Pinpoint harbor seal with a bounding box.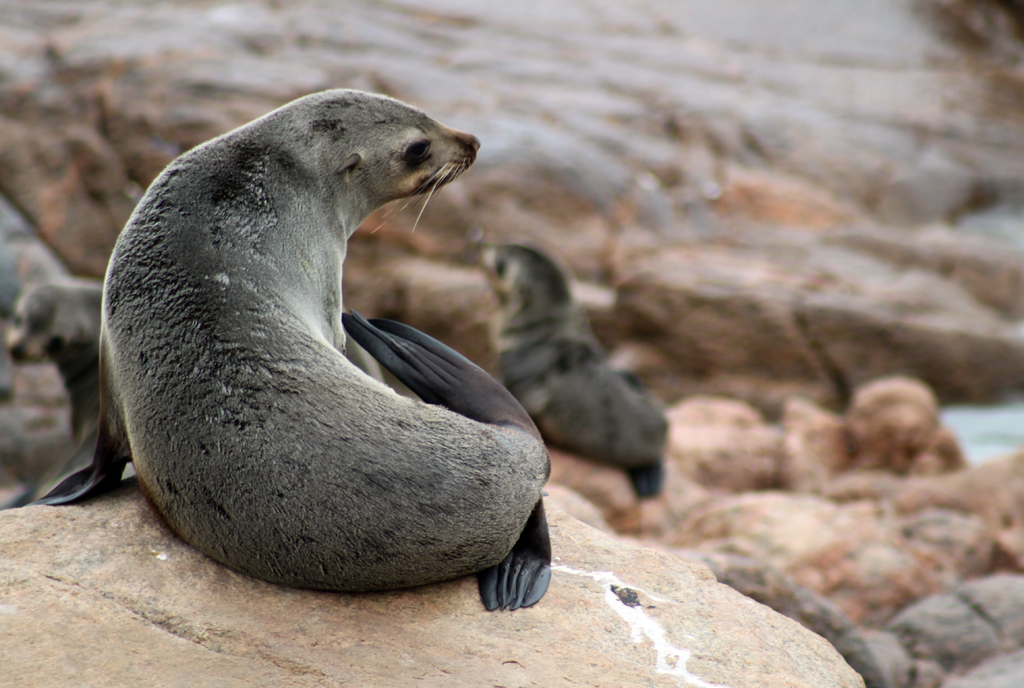
4, 277, 106, 496.
